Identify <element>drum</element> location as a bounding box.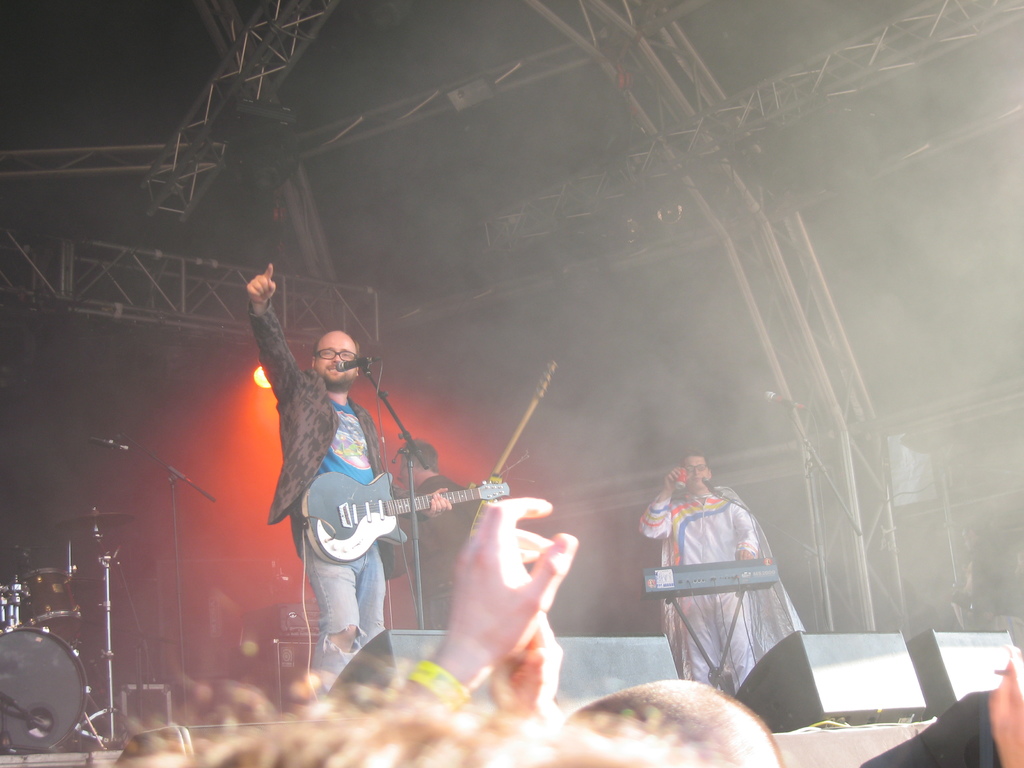
box(16, 568, 83, 632).
